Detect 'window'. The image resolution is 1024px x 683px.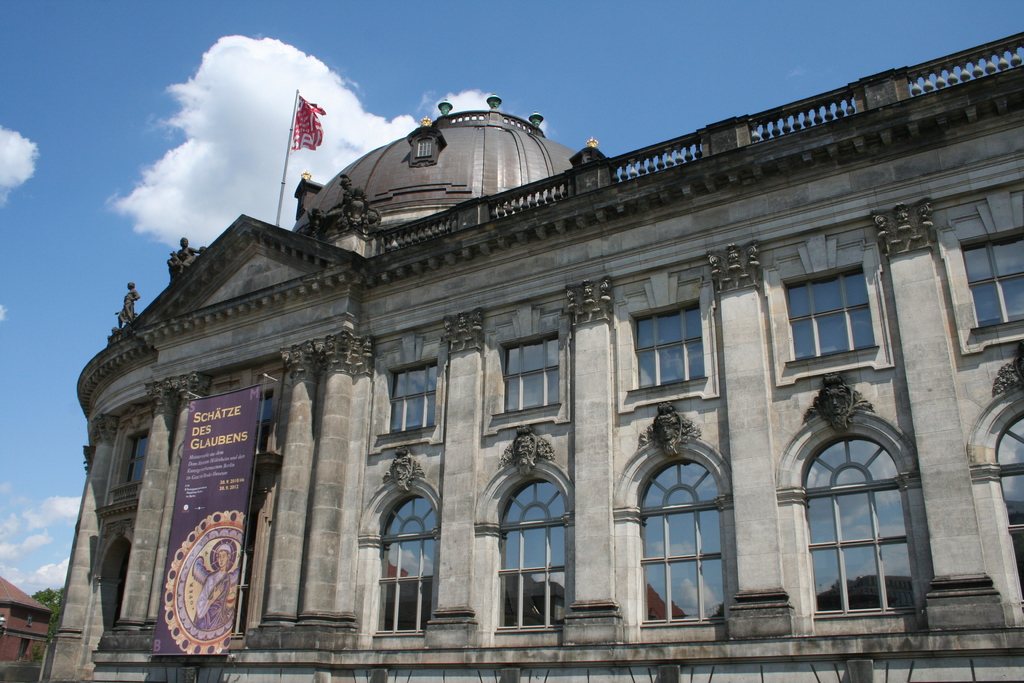
pyautogui.locateOnScreen(381, 354, 447, 436).
